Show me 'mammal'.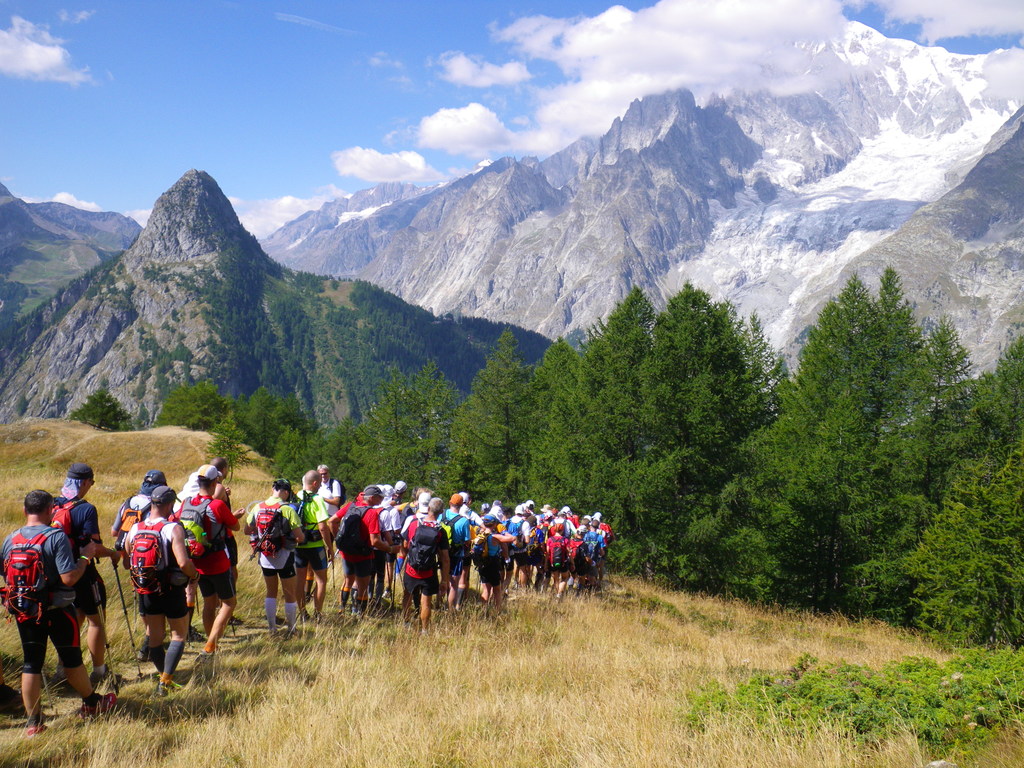
'mammal' is here: 292:471:333:622.
